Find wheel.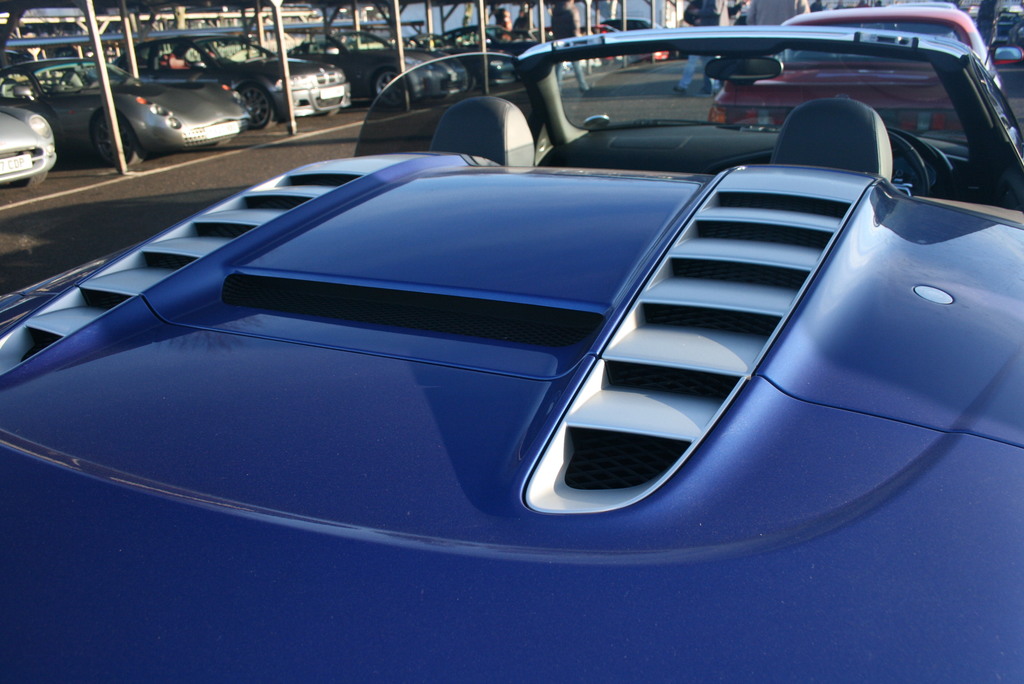
detection(11, 172, 47, 186).
